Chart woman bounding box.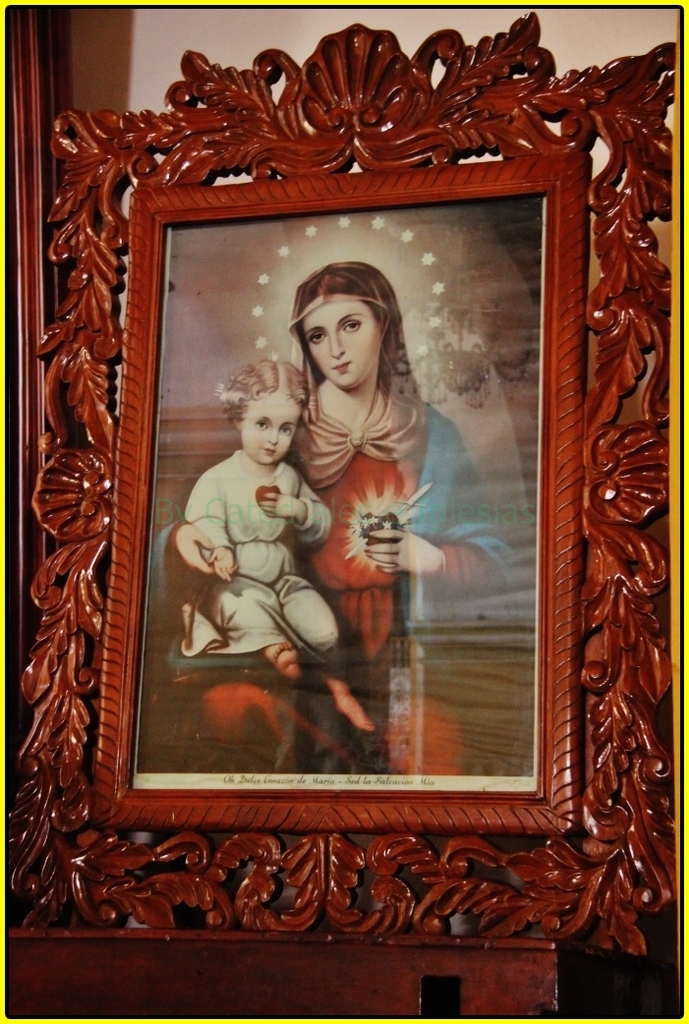
Charted: l=155, t=258, r=509, b=771.
